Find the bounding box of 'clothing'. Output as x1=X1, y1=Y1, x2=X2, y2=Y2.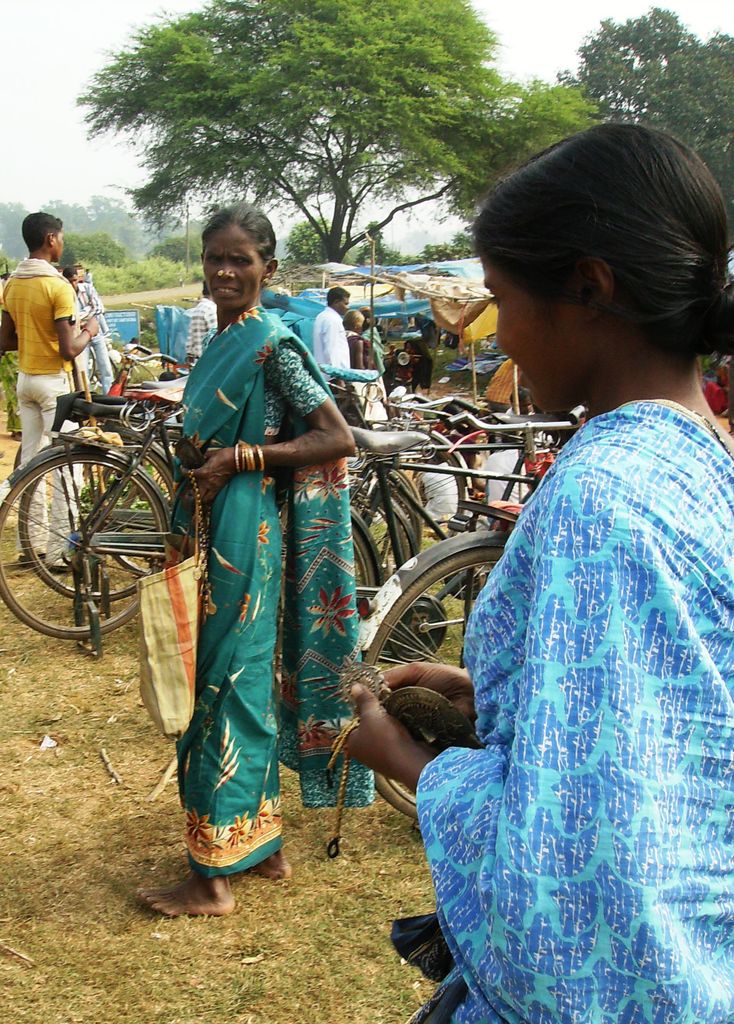
x1=73, y1=280, x2=111, y2=392.
